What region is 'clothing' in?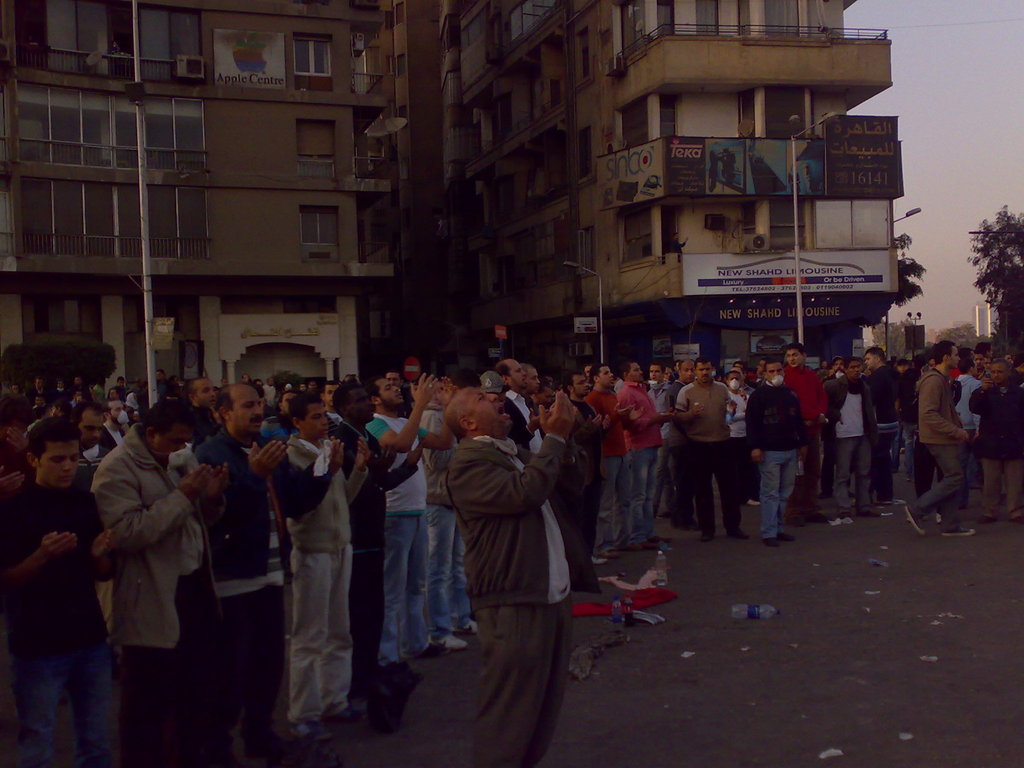
x1=273, y1=432, x2=371, y2=722.
